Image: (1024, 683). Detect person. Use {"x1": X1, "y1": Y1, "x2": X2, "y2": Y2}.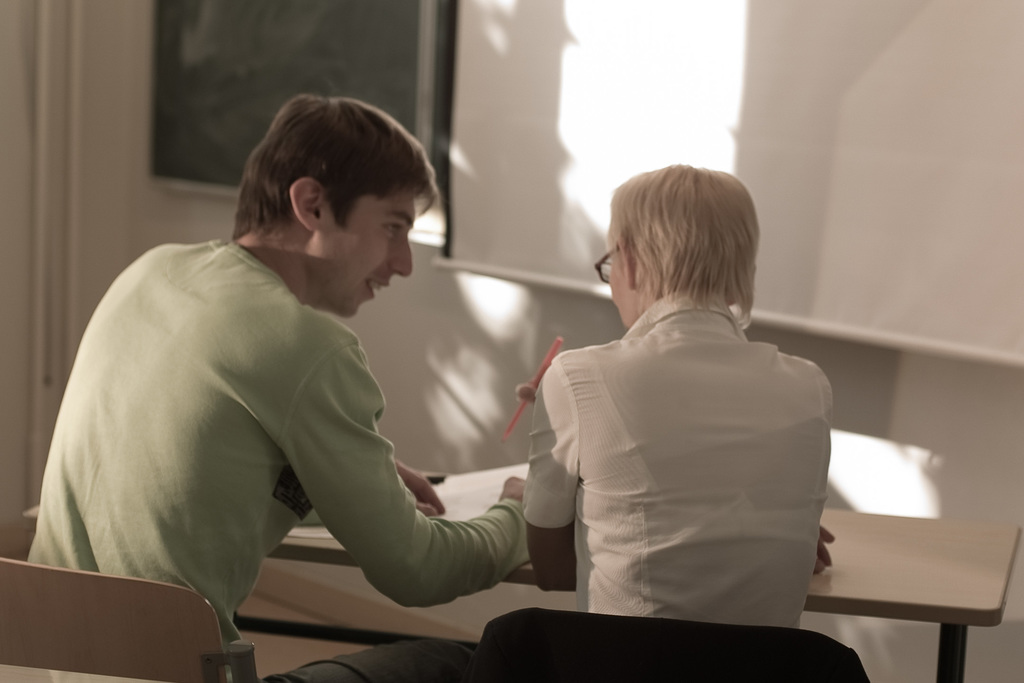
{"x1": 519, "y1": 160, "x2": 835, "y2": 625}.
